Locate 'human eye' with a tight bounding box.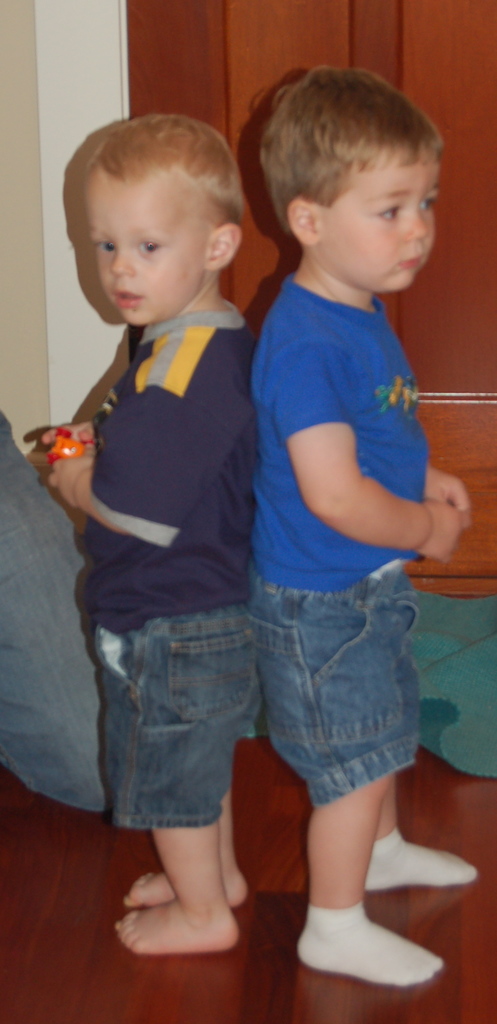
(375,202,405,225).
